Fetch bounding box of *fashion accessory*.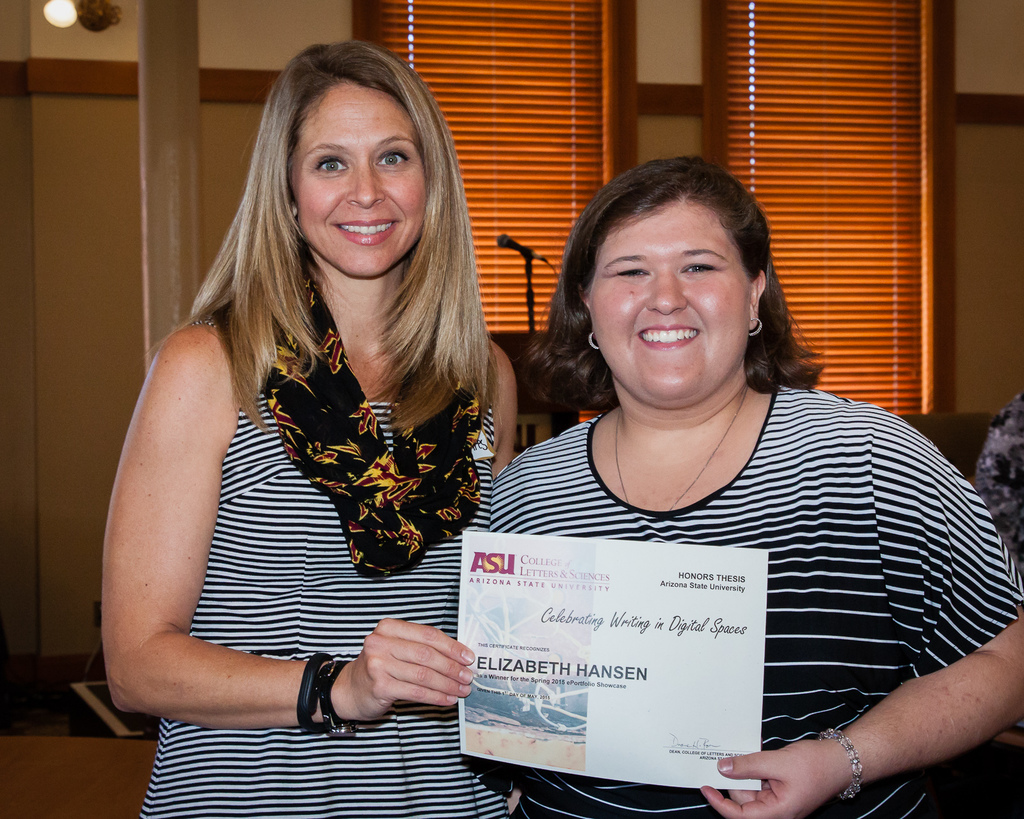
Bbox: 317 656 358 742.
